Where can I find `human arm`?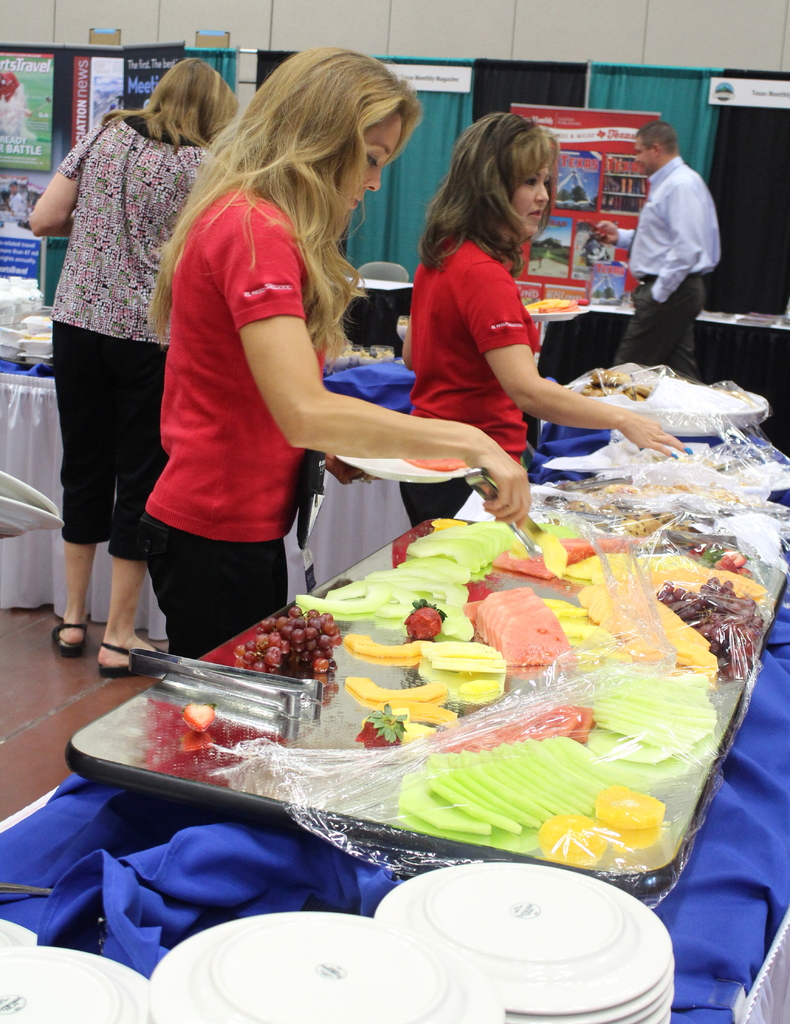
You can find it at (28,124,92,241).
